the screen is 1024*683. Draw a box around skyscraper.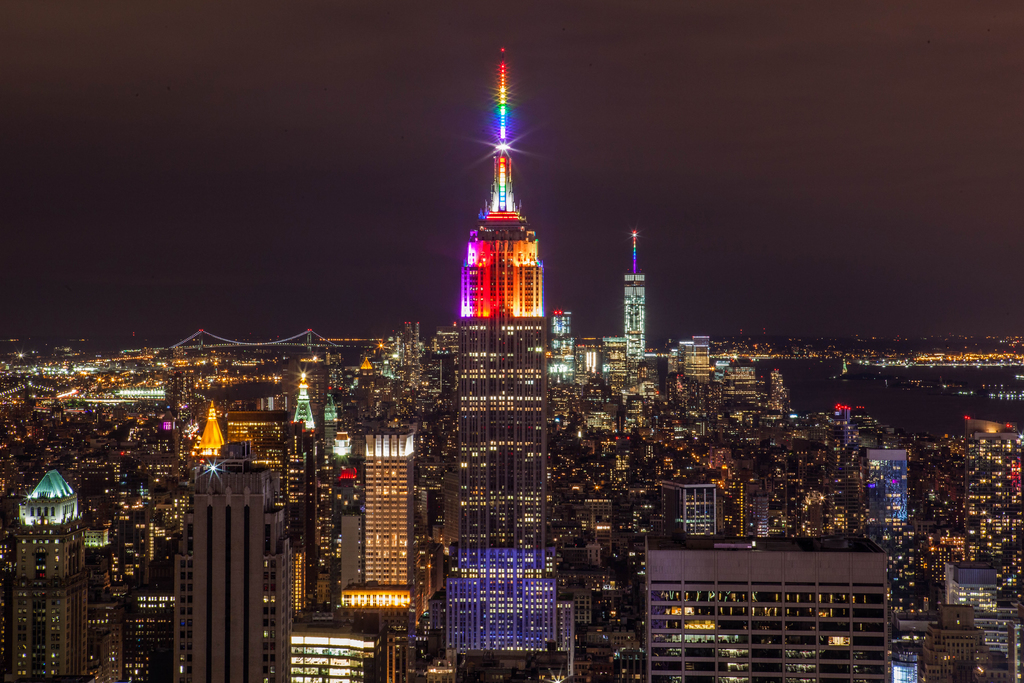
550, 305, 603, 386.
